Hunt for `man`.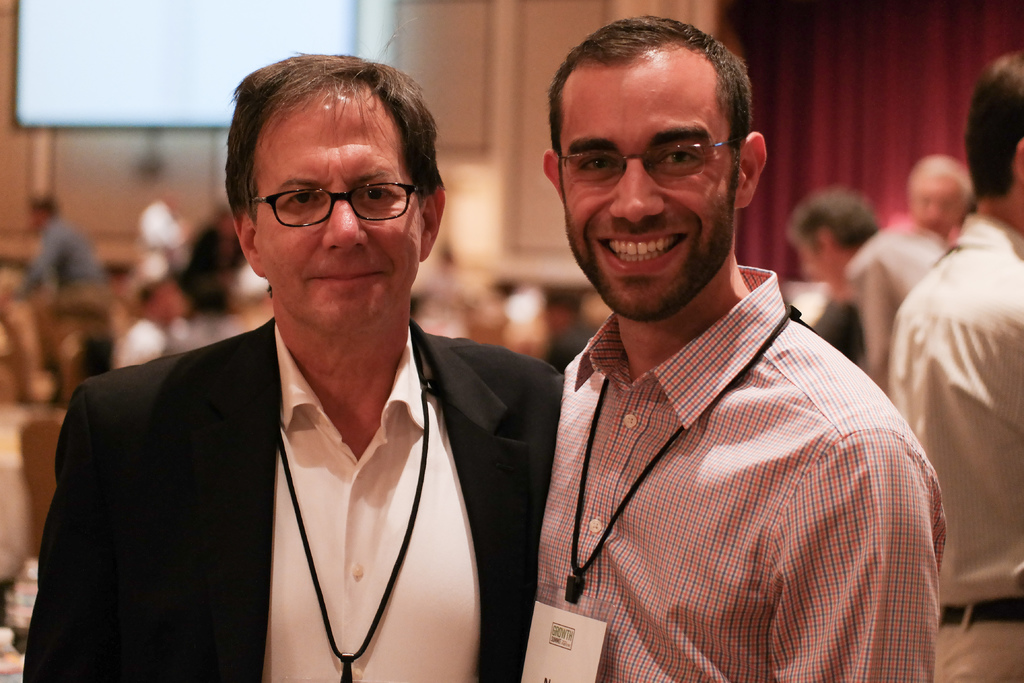
Hunted down at {"left": 20, "top": 21, "right": 563, "bottom": 682}.
